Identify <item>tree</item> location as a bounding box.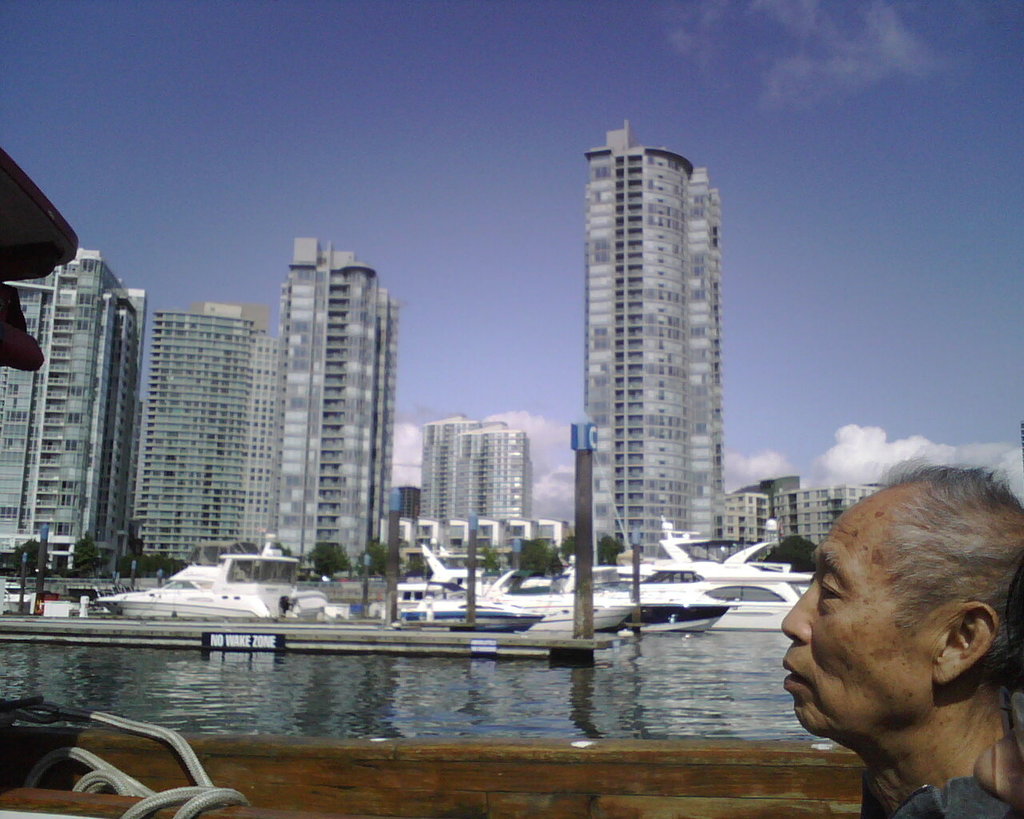
rect(600, 534, 622, 573).
